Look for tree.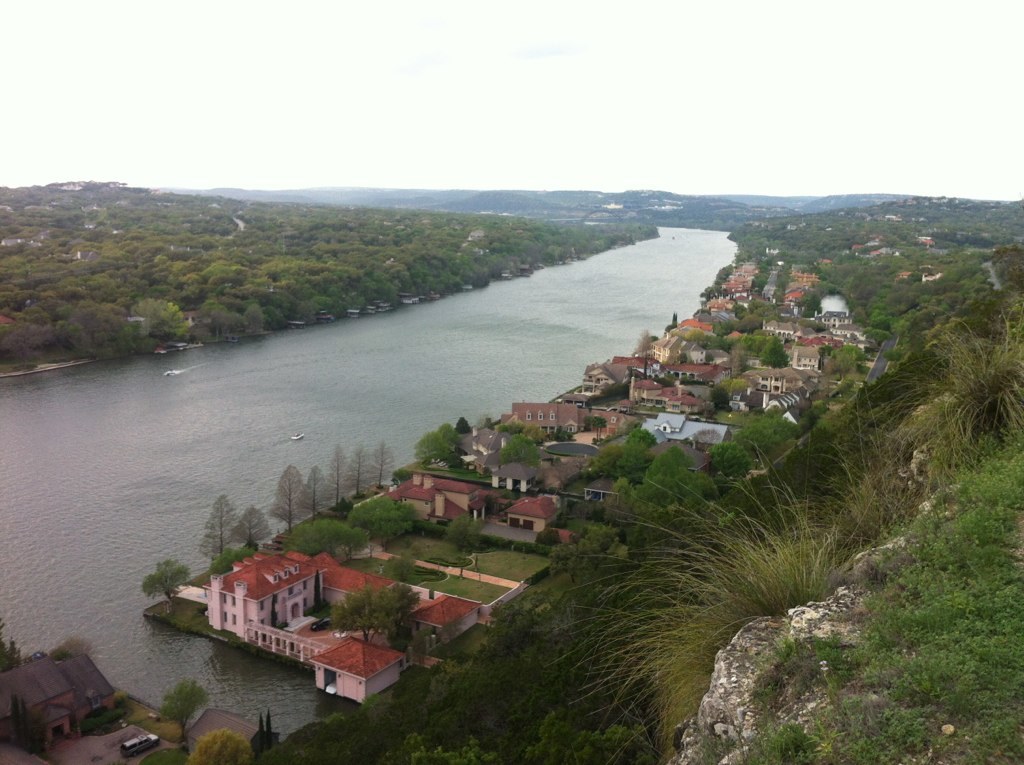
Found: [x1=548, y1=540, x2=581, y2=583].
